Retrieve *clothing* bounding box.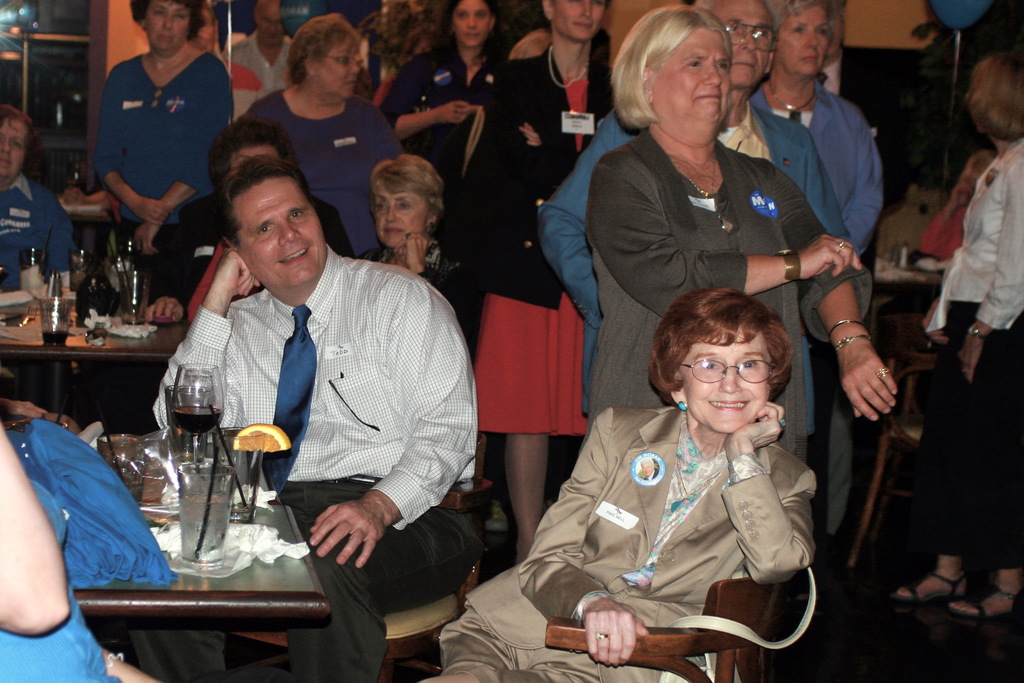
Bounding box: x1=0, y1=588, x2=116, y2=682.
